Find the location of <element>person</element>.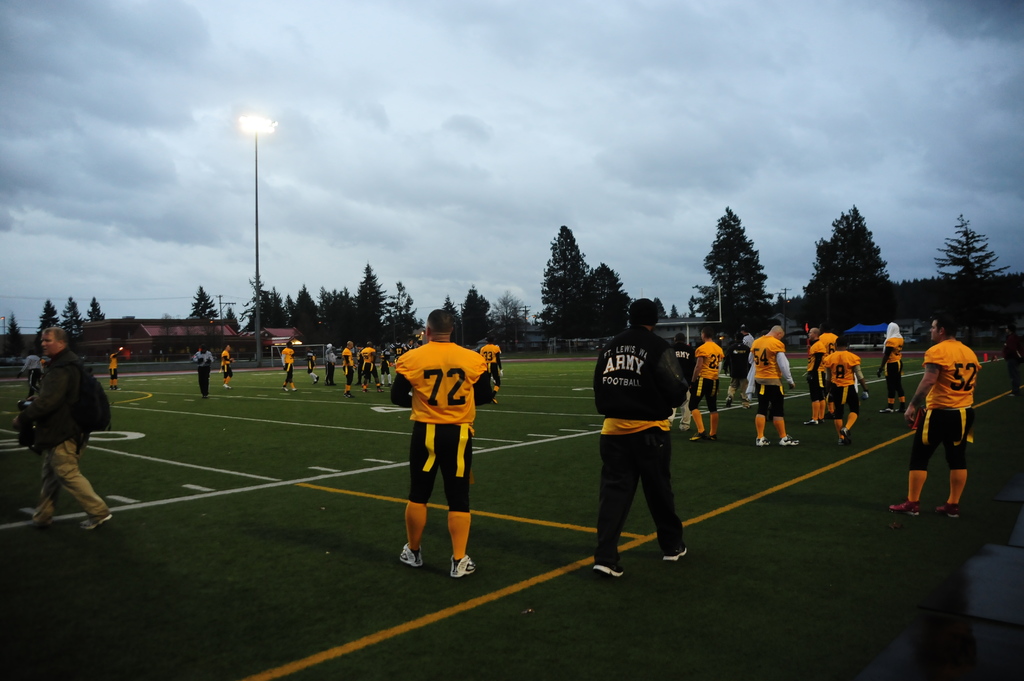
Location: <bbox>886, 315, 981, 517</bbox>.
